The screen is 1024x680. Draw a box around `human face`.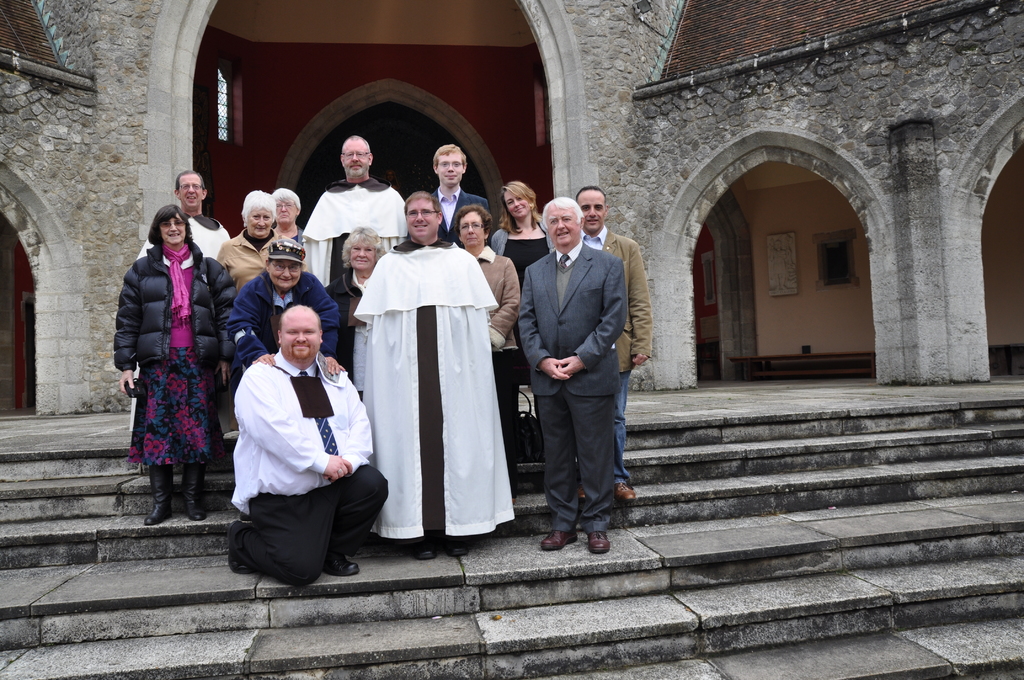
detection(173, 174, 201, 207).
